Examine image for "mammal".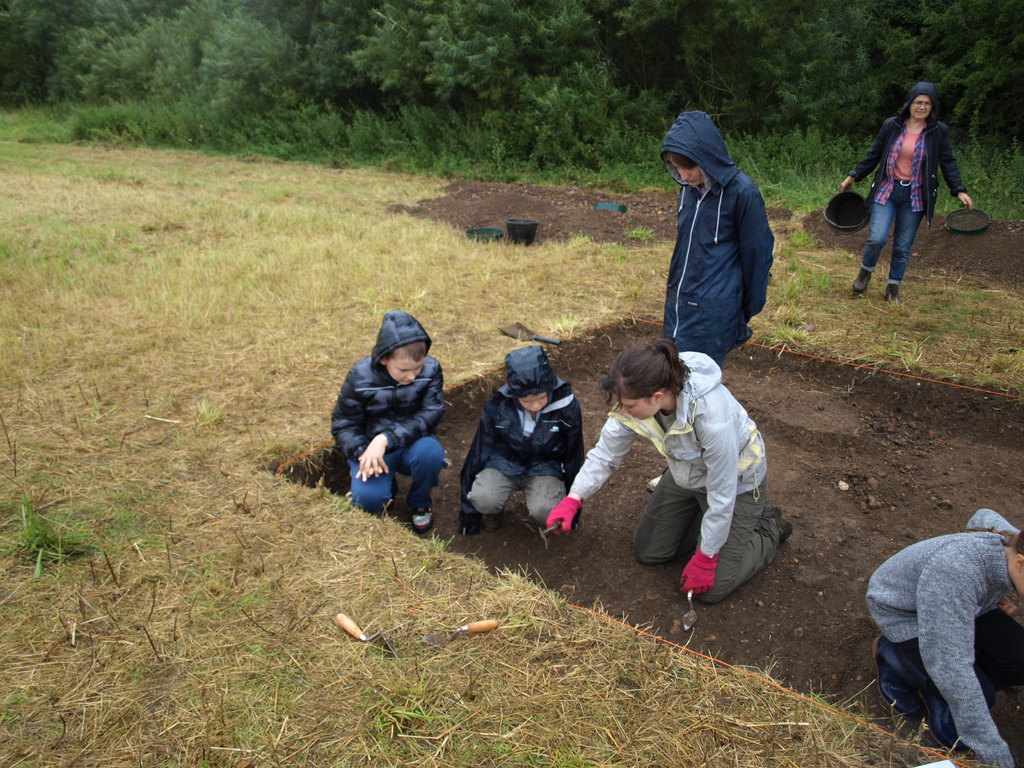
Examination result: box=[324, 308, 446, 538].
